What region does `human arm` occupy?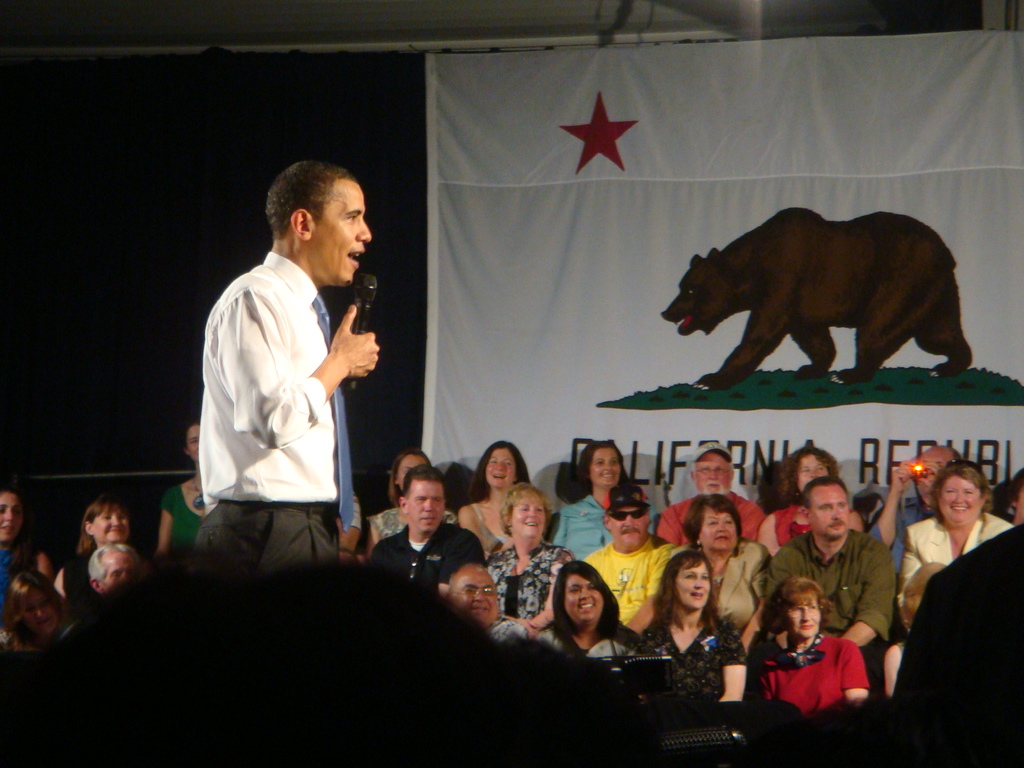
<bbox>762, 542, 802, 593</bbox>.
